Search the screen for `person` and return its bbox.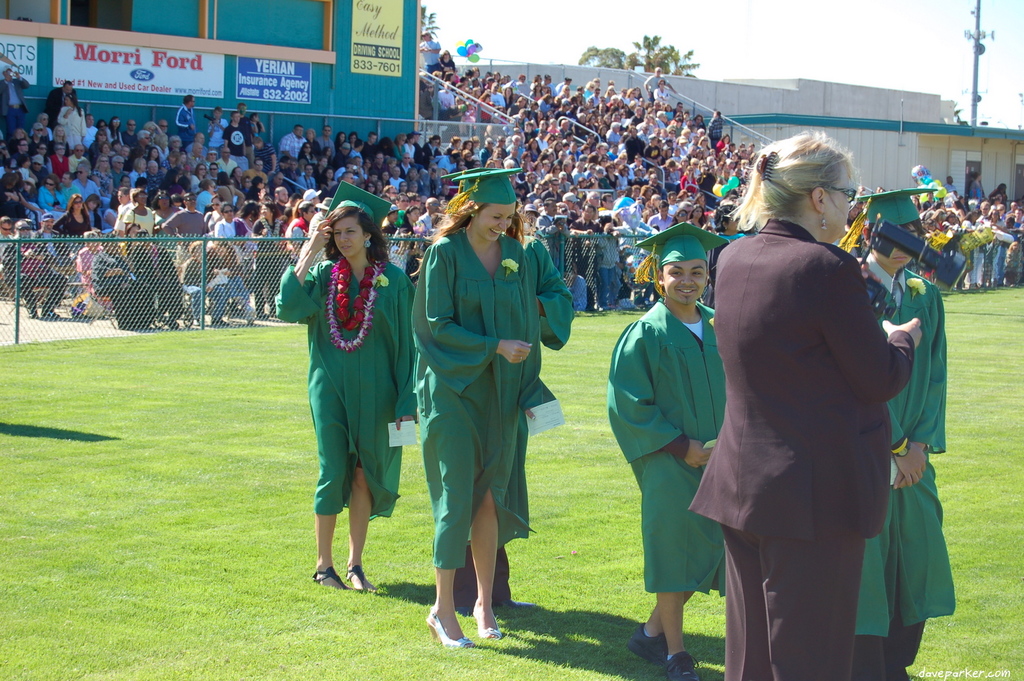
Found: region(531, 101, 540, 126).
